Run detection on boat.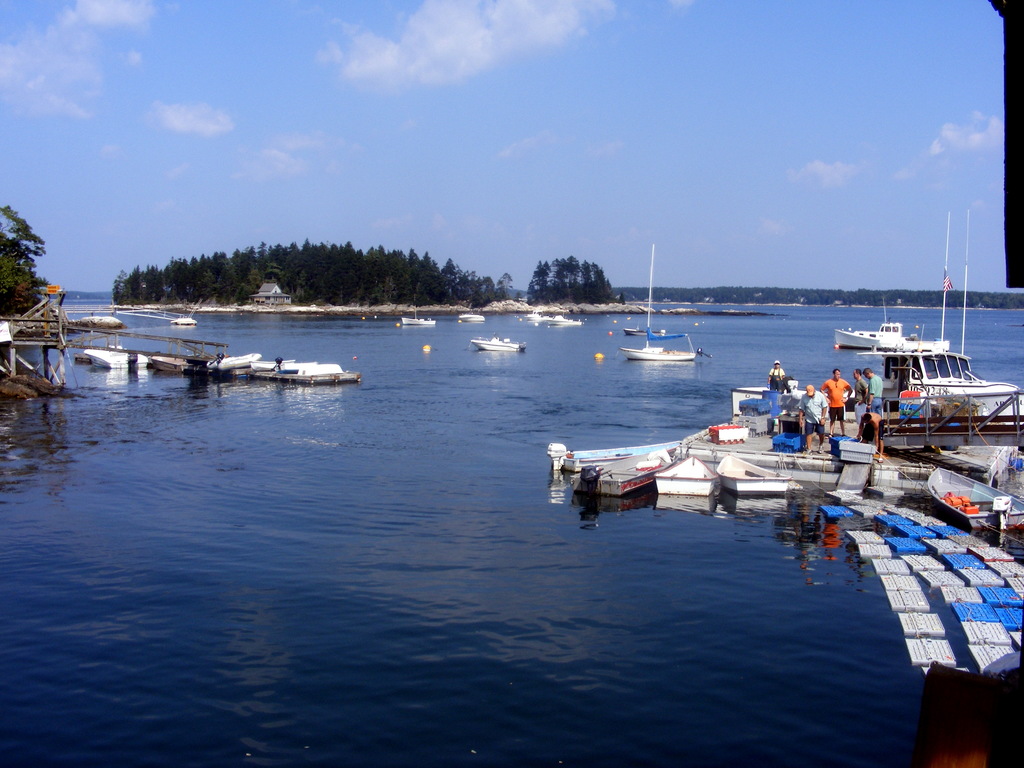
Result: [left=204, top=344, right=262, bottom=367].
